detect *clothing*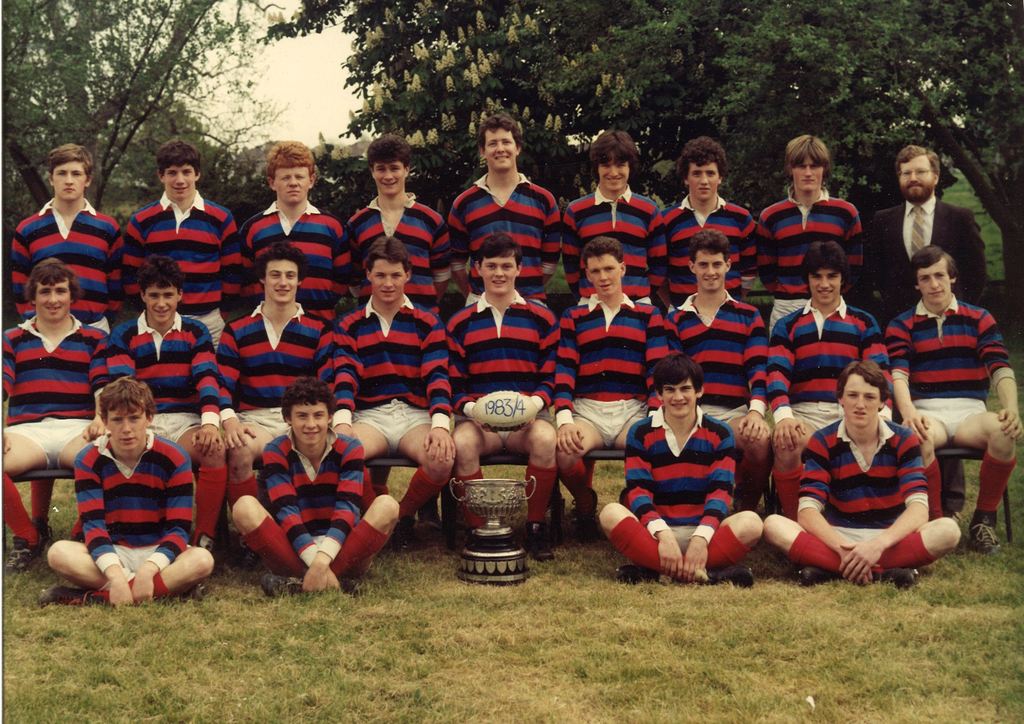
BBox(620, 401, 755, 568)
